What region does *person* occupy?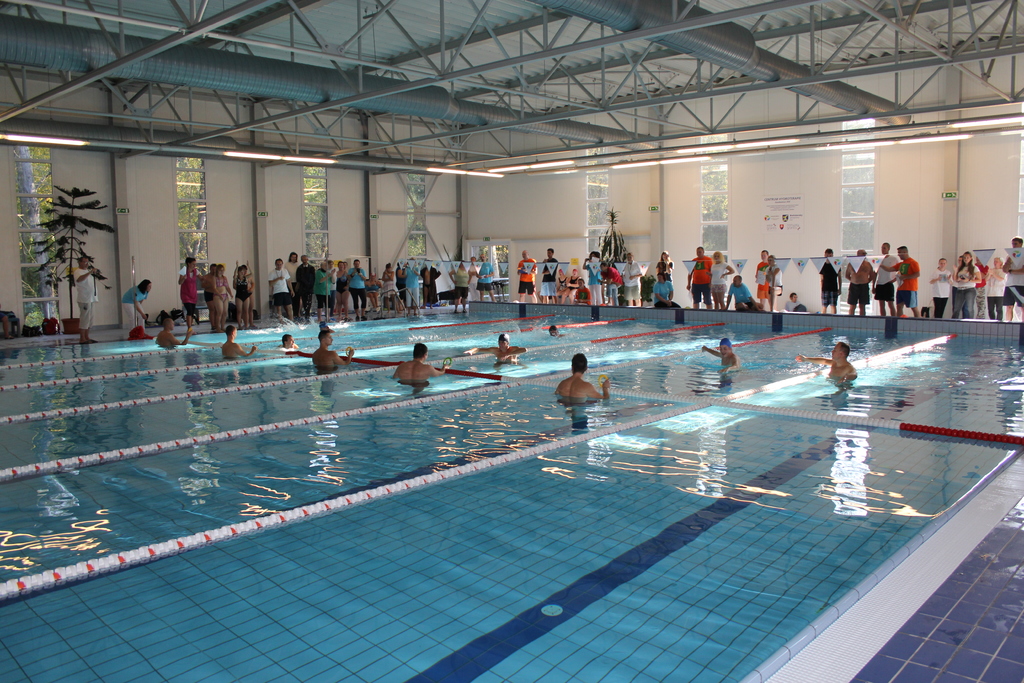
Rect(559, 350, 611, 397).
